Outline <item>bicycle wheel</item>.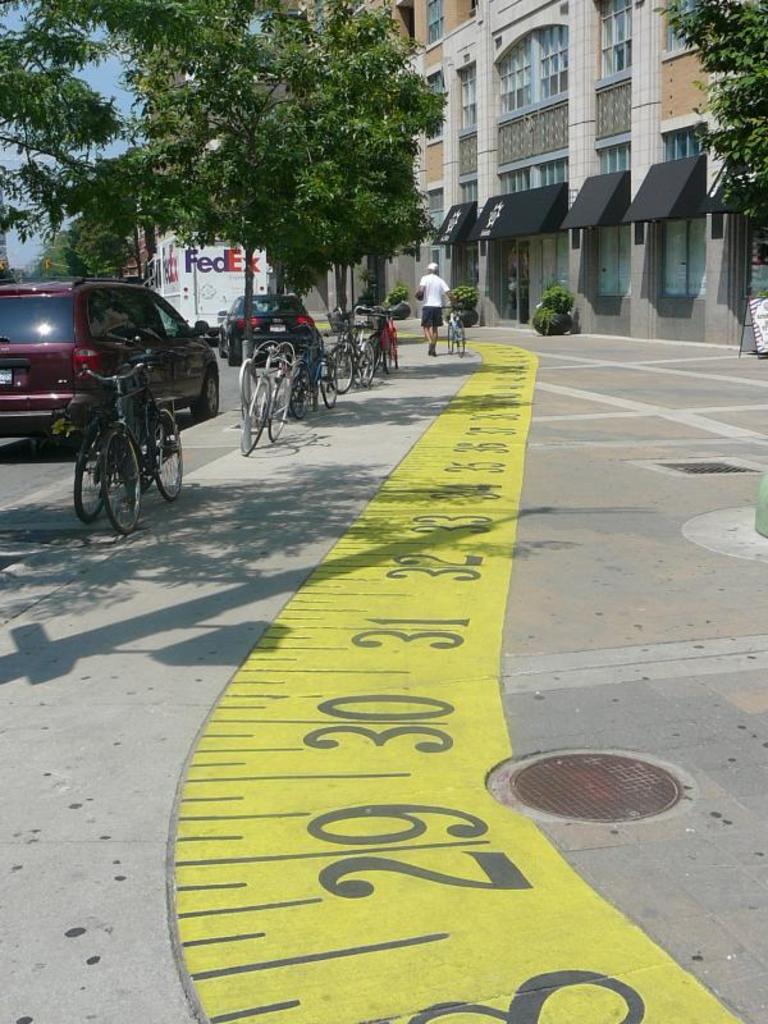
Outline: 68/422/105/527.
